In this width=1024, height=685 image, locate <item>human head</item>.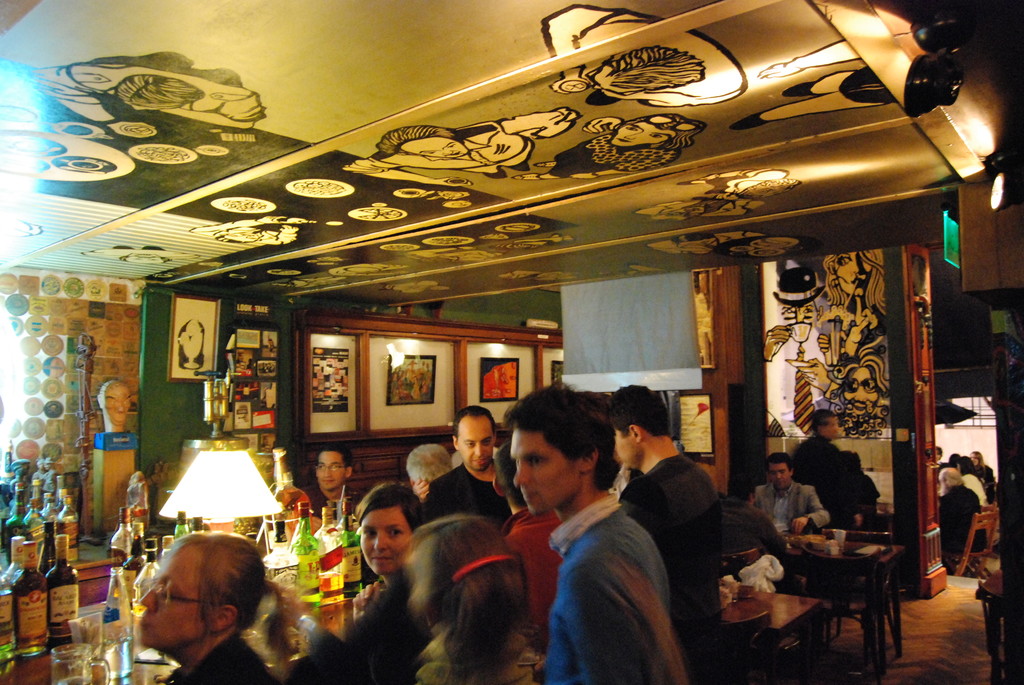
Bounding box: (x1=509, y1=386, x2=614, y2=517).
